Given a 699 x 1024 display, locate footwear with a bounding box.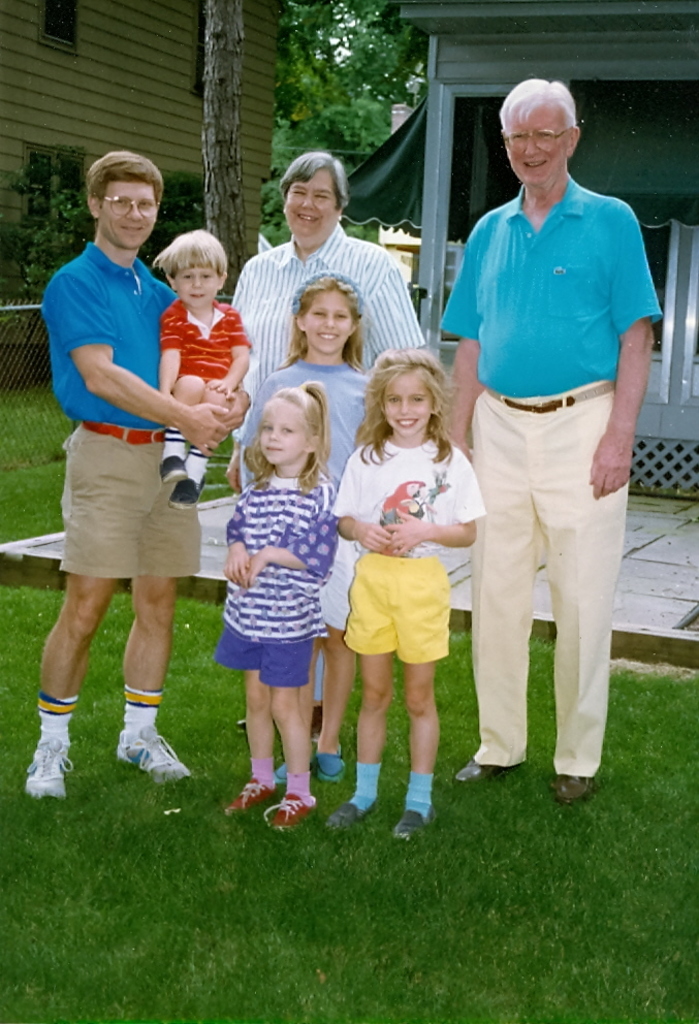
Located: bbox=[450, 763, 522, 786].
